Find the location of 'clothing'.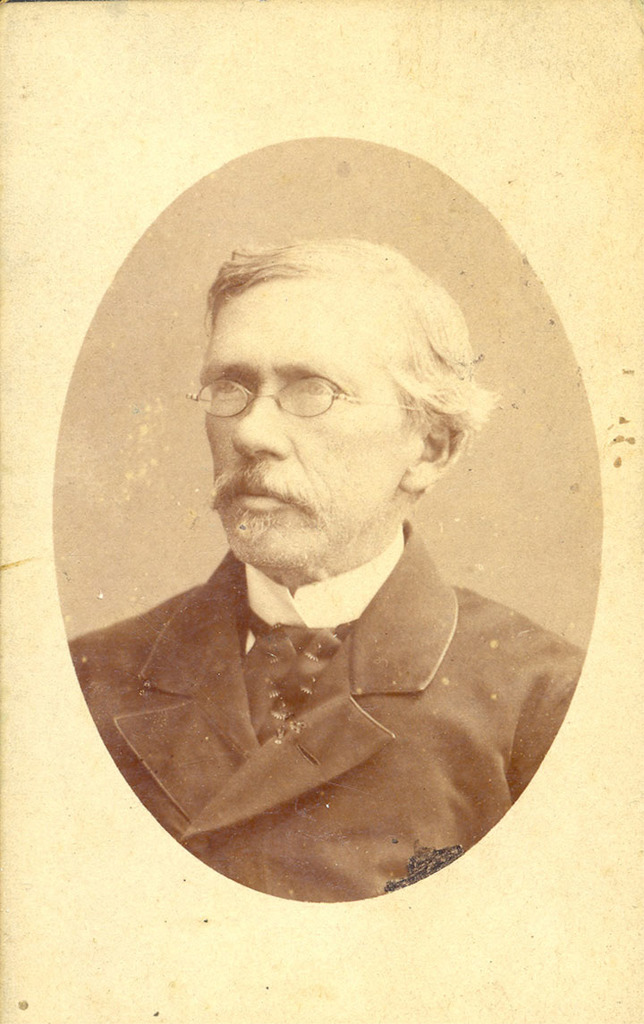
Location: (82, 443, 594, 901).
